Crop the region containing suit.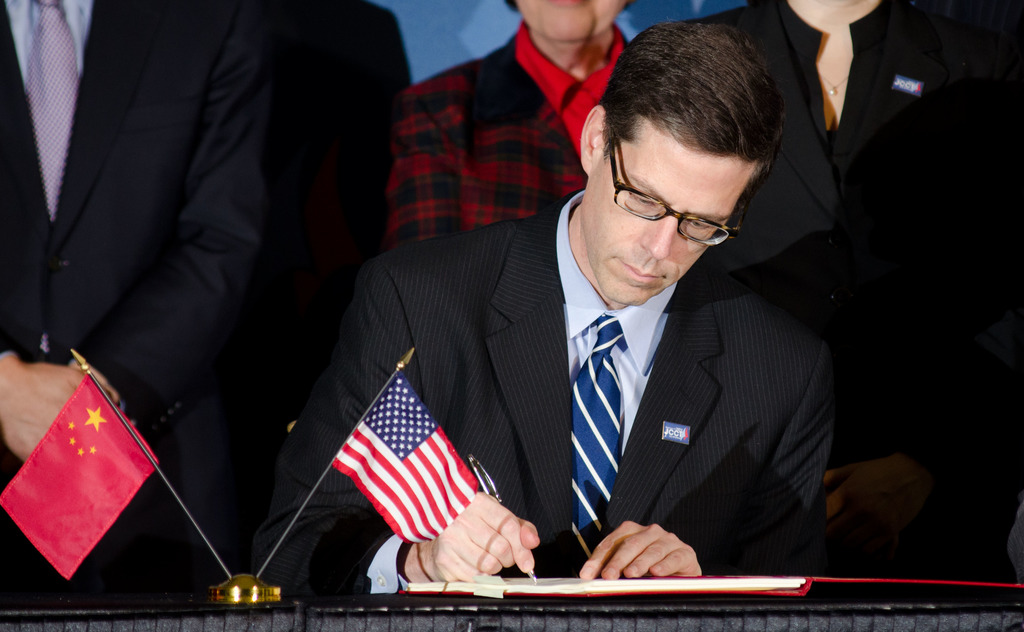
Crop region: [left=0, top=0, right=275, bottom=607].
